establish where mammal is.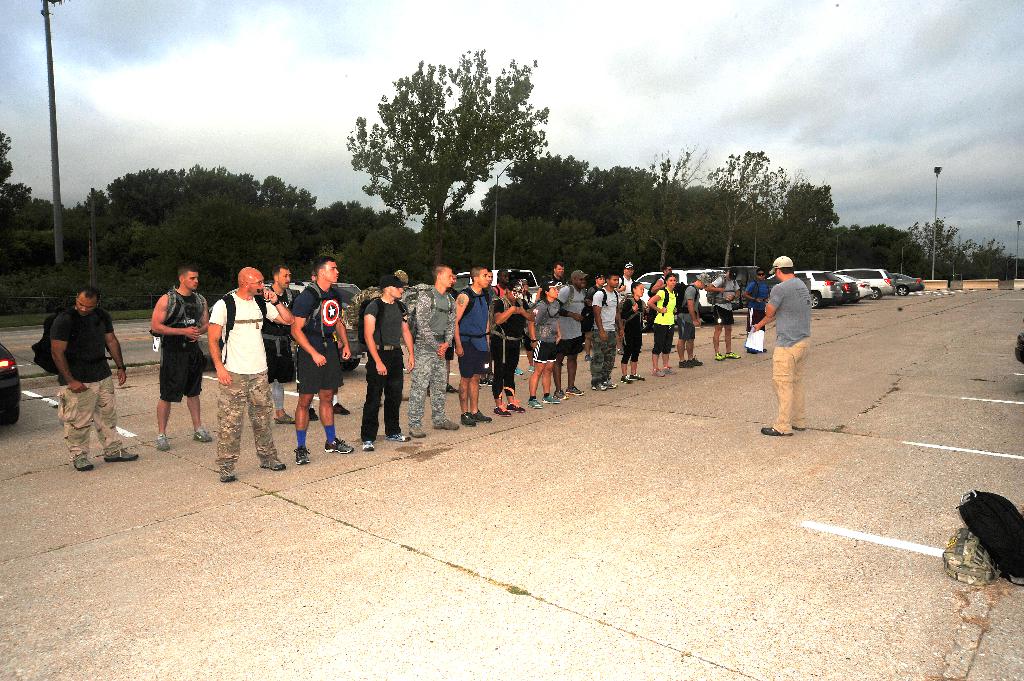
Established at {"x1": 35, "y1": 266, "x2": 118, "y2": 468}.
